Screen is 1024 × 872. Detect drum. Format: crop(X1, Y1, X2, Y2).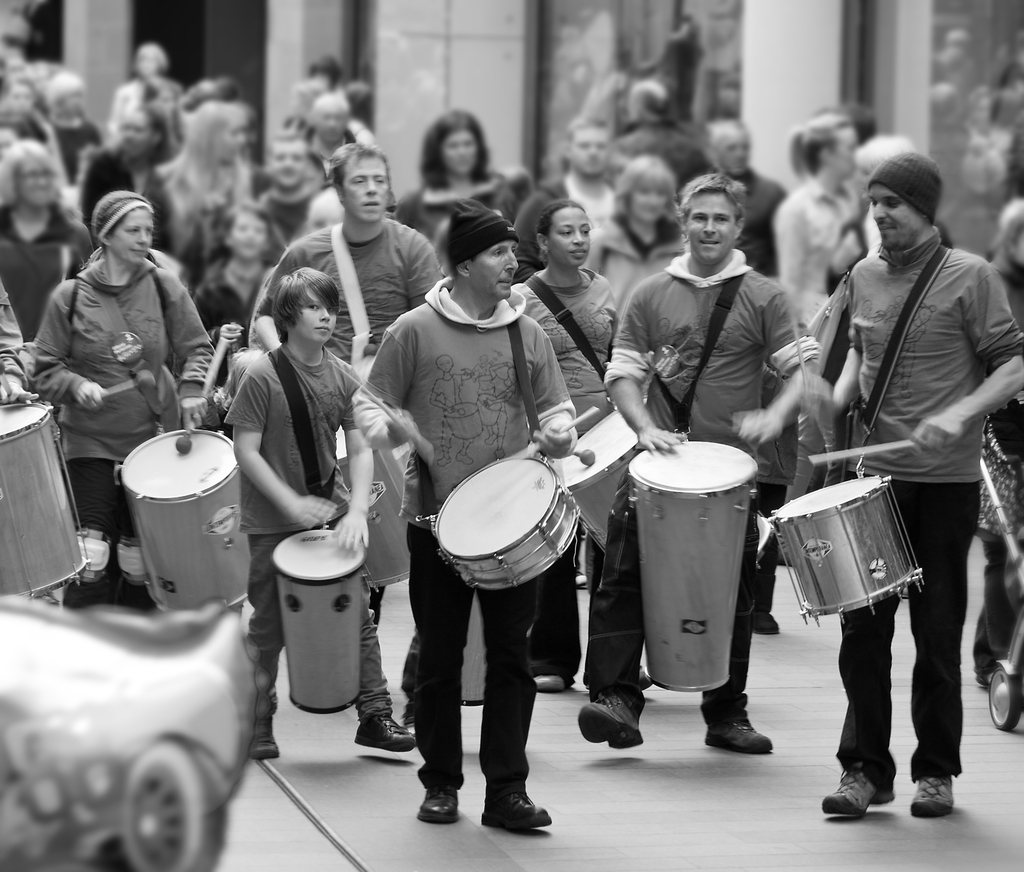
crop(765, 459, 931, 643).
